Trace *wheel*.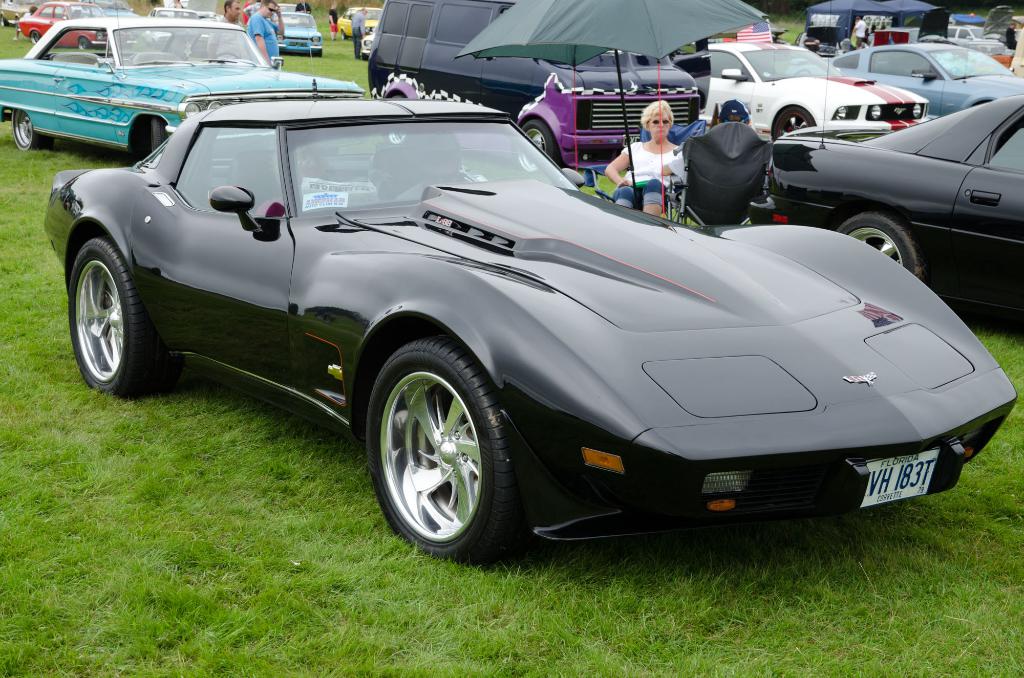
Traced to l=12, t=110, r=51, b=151.
